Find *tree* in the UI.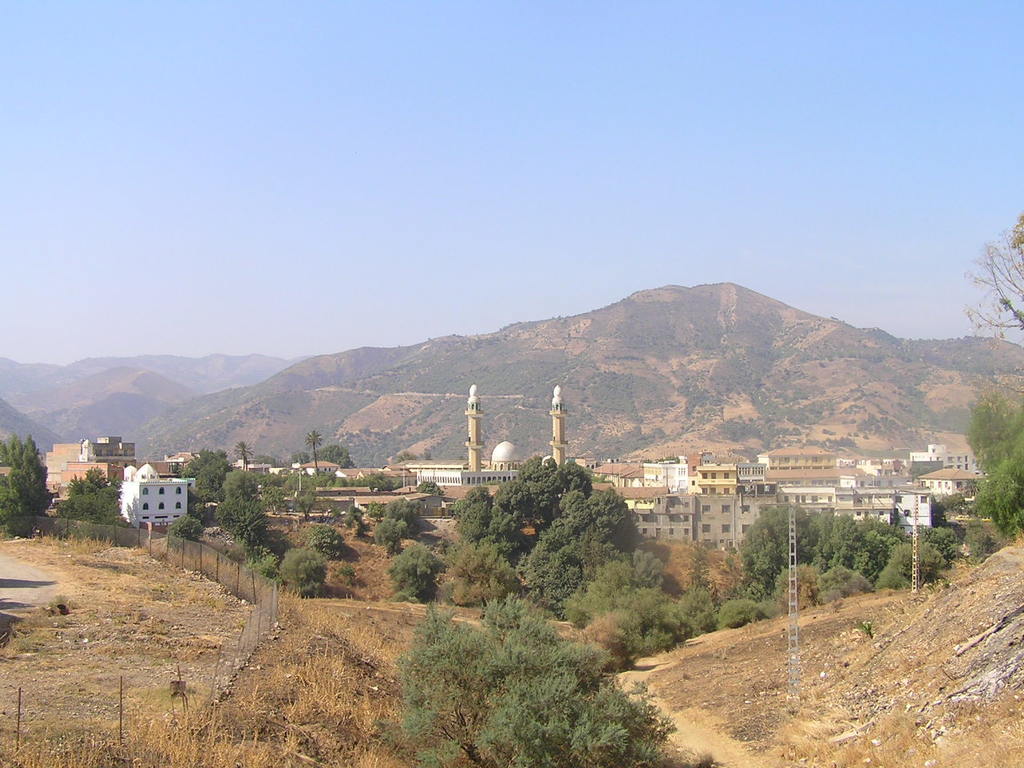
UI element at [left=230, top=438, right=254, bottom=470].
